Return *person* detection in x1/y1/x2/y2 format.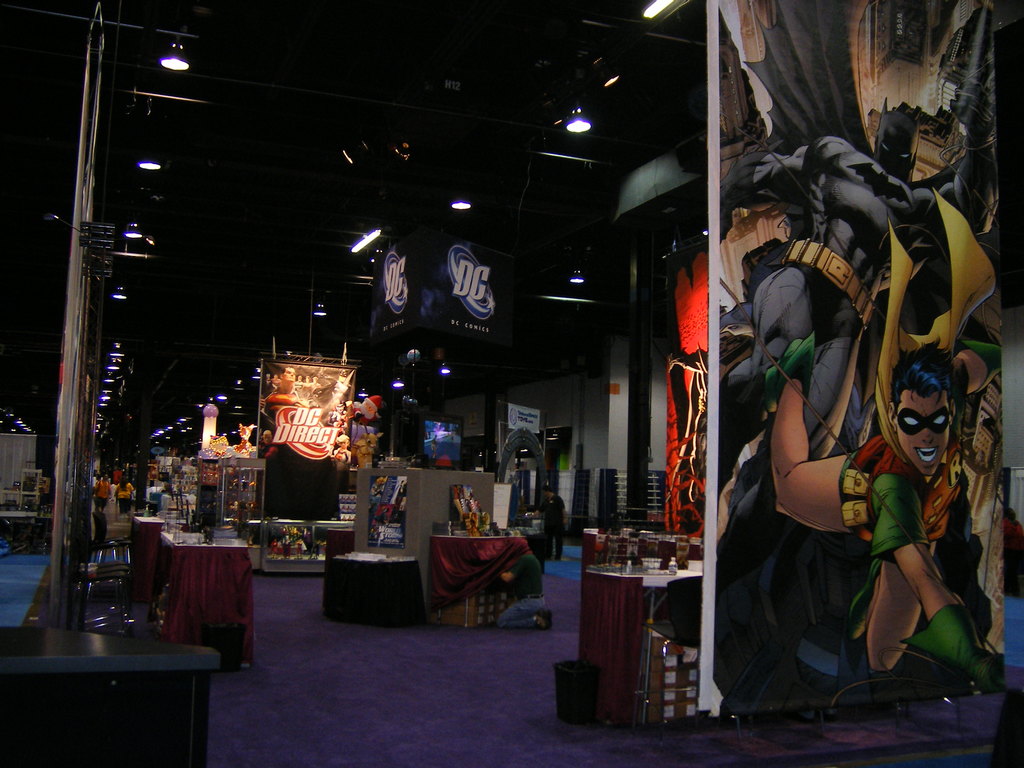
719/0/1001/514.
